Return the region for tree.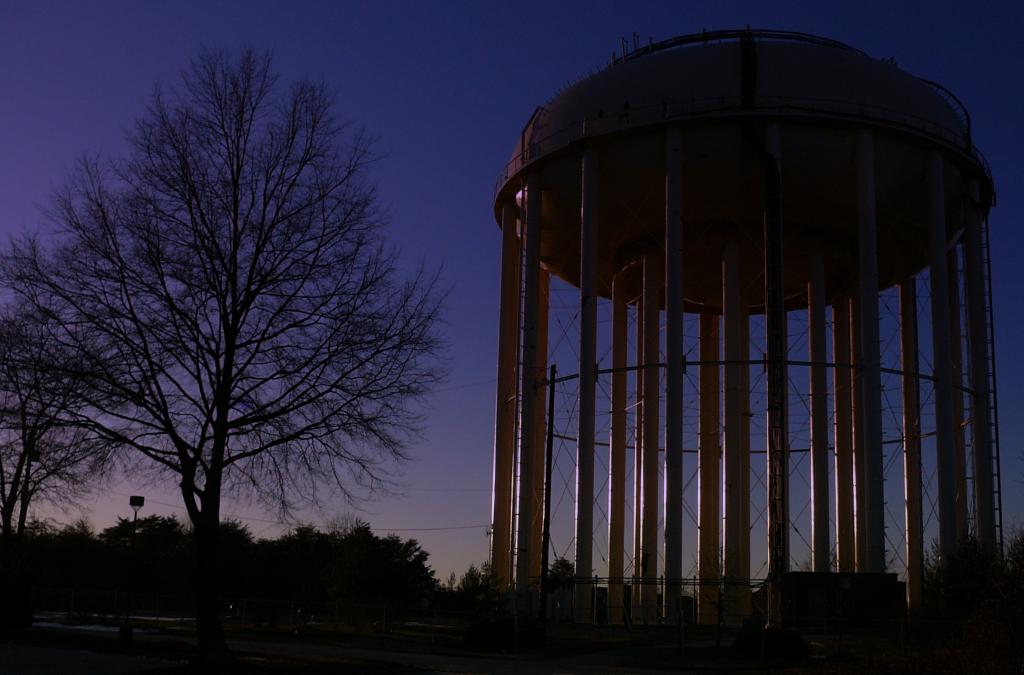
<bbox>0, 252, 163, 533</bbox>.
